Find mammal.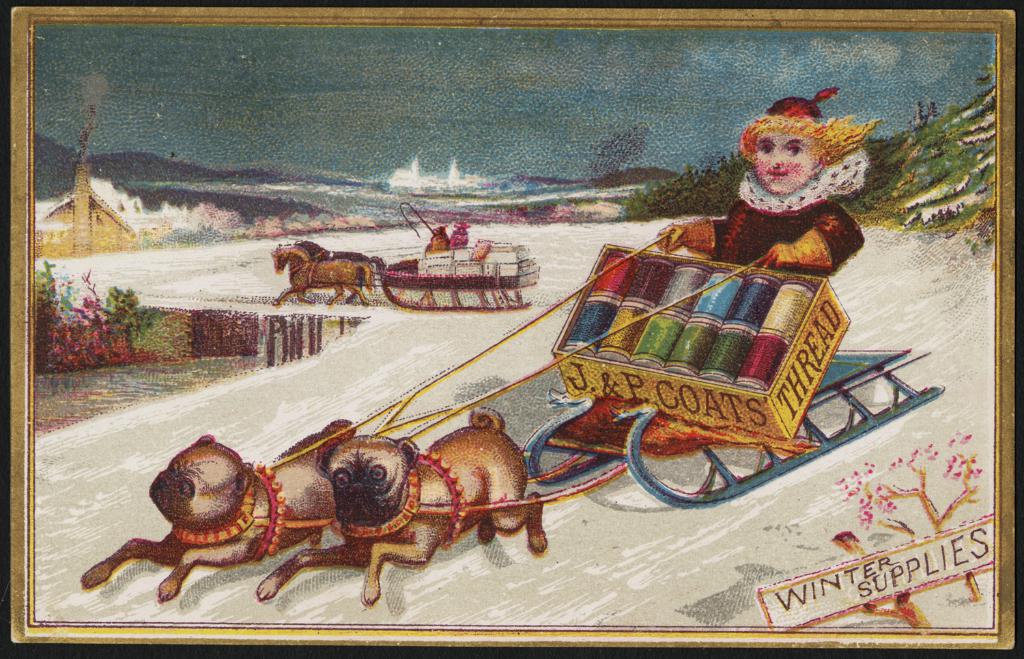
bbox(75, 408, 358, 600).
